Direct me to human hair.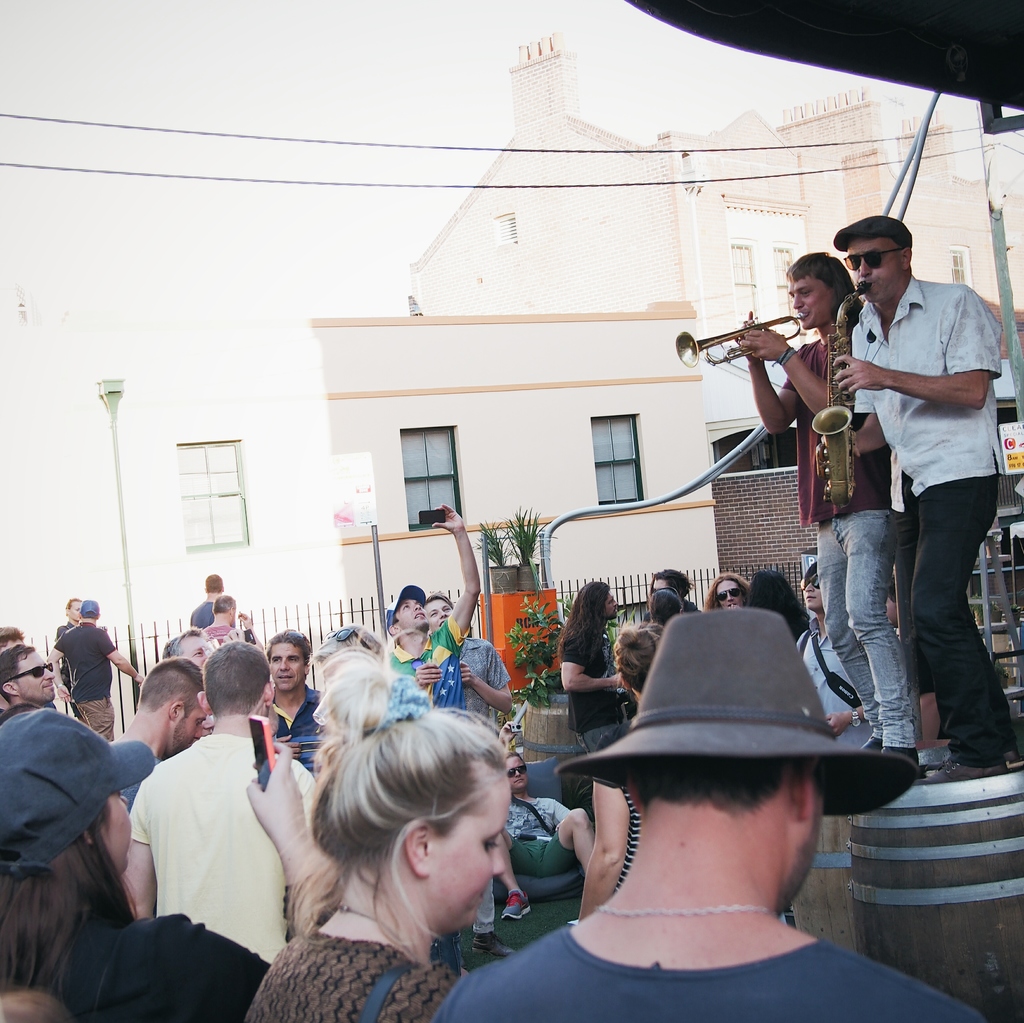
Direction: 136,656,202,714.
